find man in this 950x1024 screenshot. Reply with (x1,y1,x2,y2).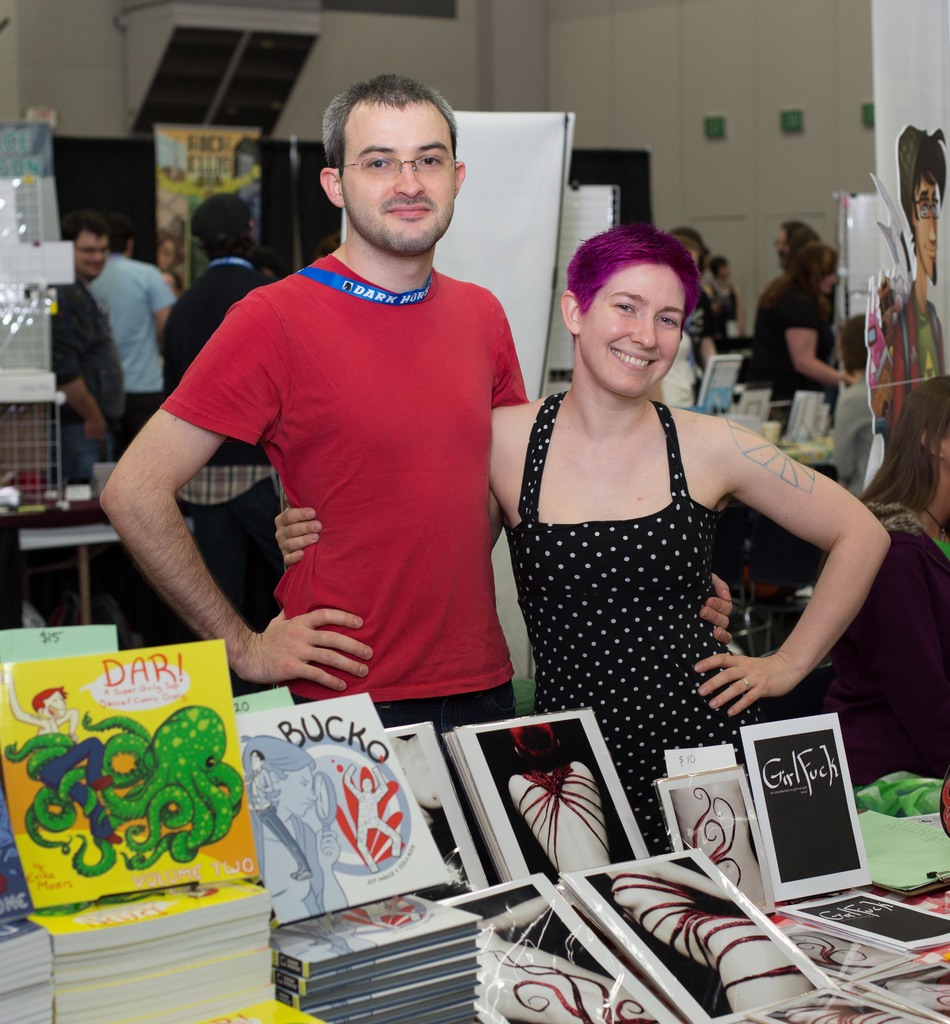
(52,213,127,496).
